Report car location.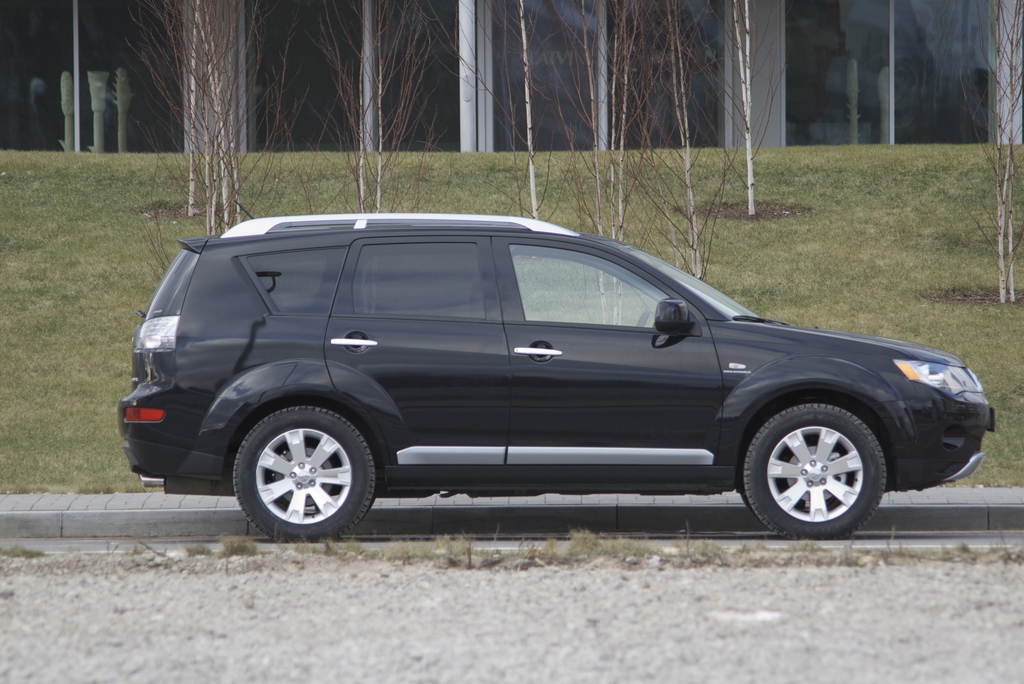
Report: rect(119, 215, 995, 544).
